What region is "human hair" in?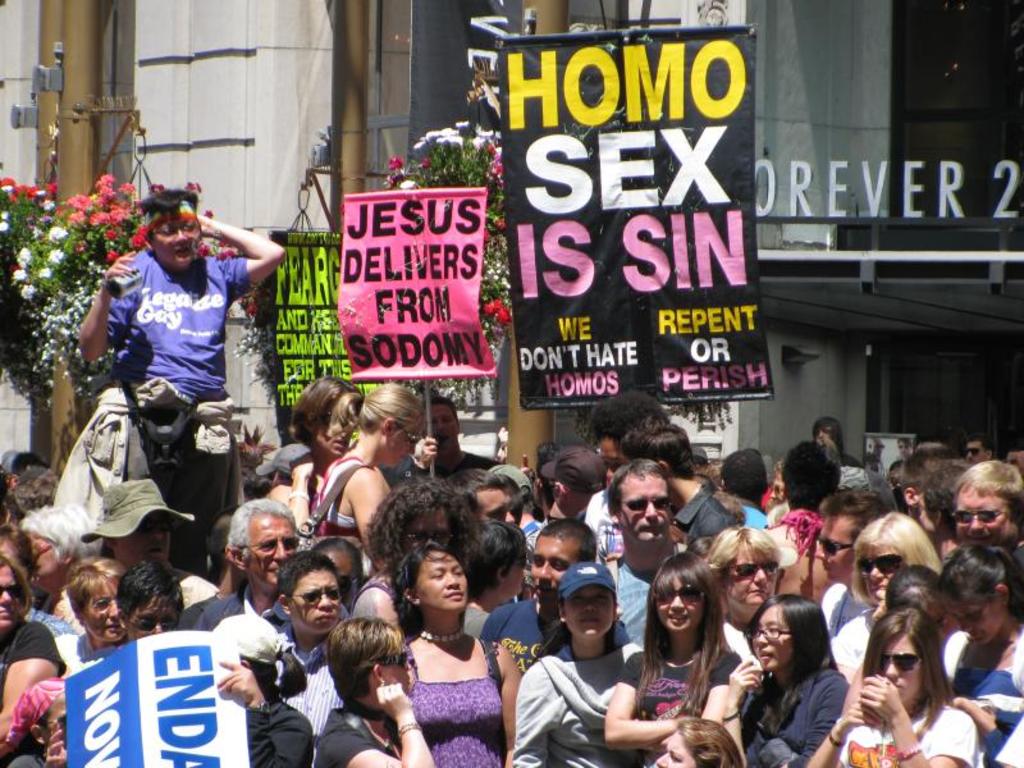
detection(60, 552, 124, 626).
